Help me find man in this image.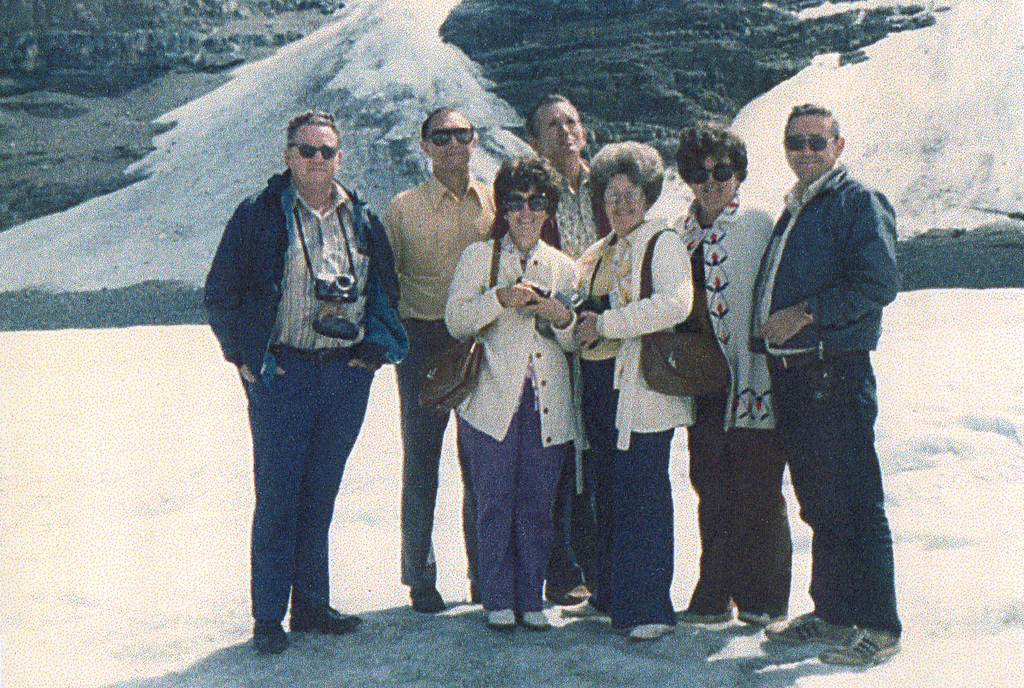
Found it: (x1=719, y1=112, x2=910, y2=658).
